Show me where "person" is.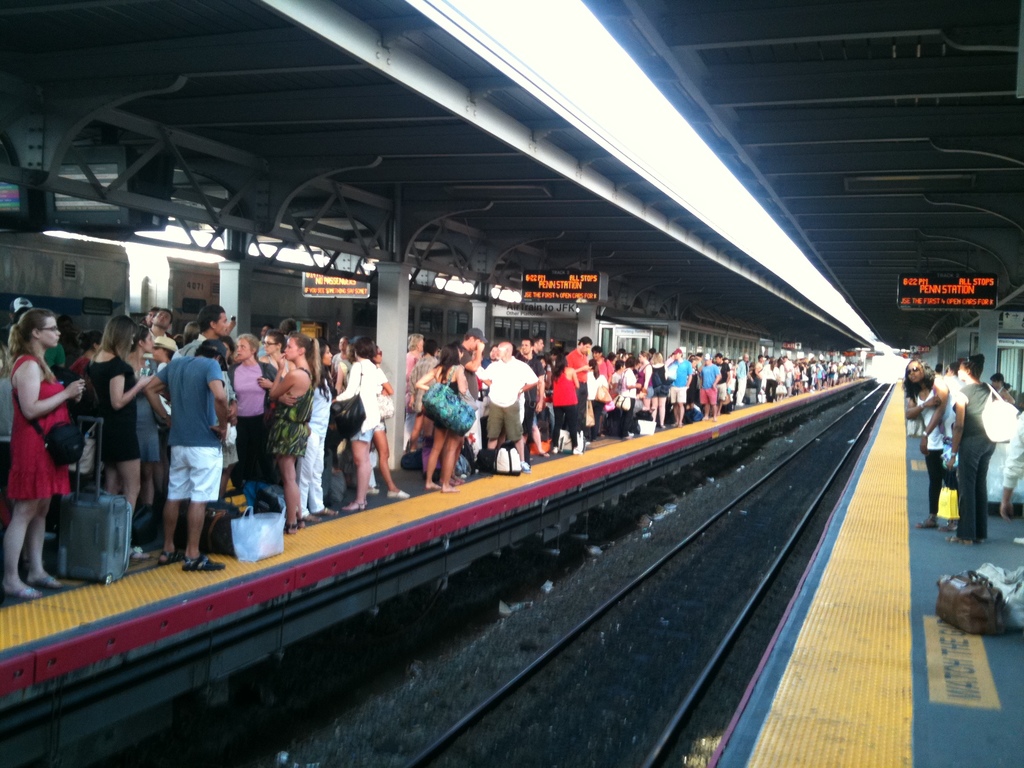
"person" is at bbox=(513, 358, 531, 466).
